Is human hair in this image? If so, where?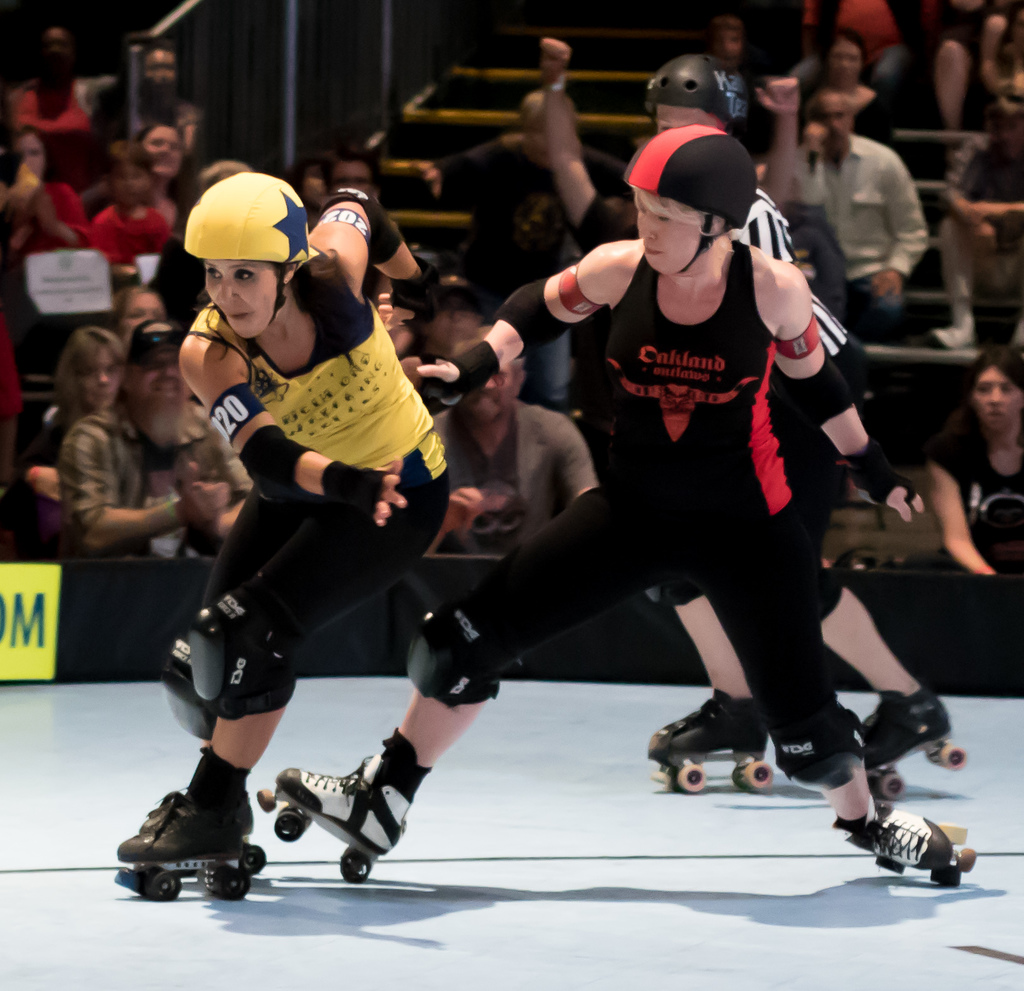
Yes, at 824 22 870 61.
